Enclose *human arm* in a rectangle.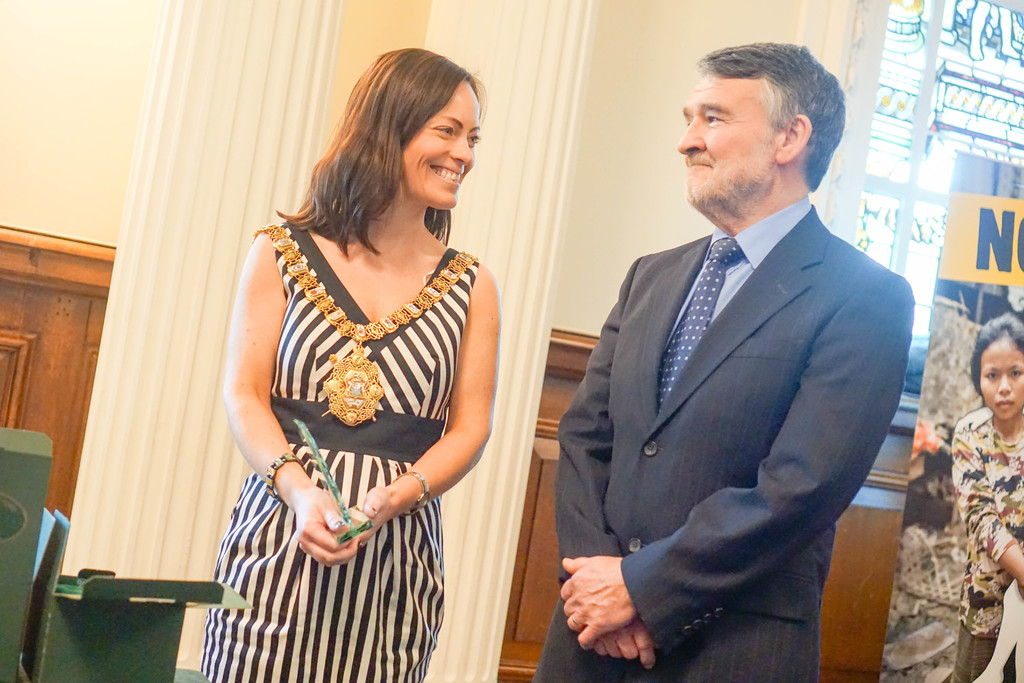
559,276,906,651.
